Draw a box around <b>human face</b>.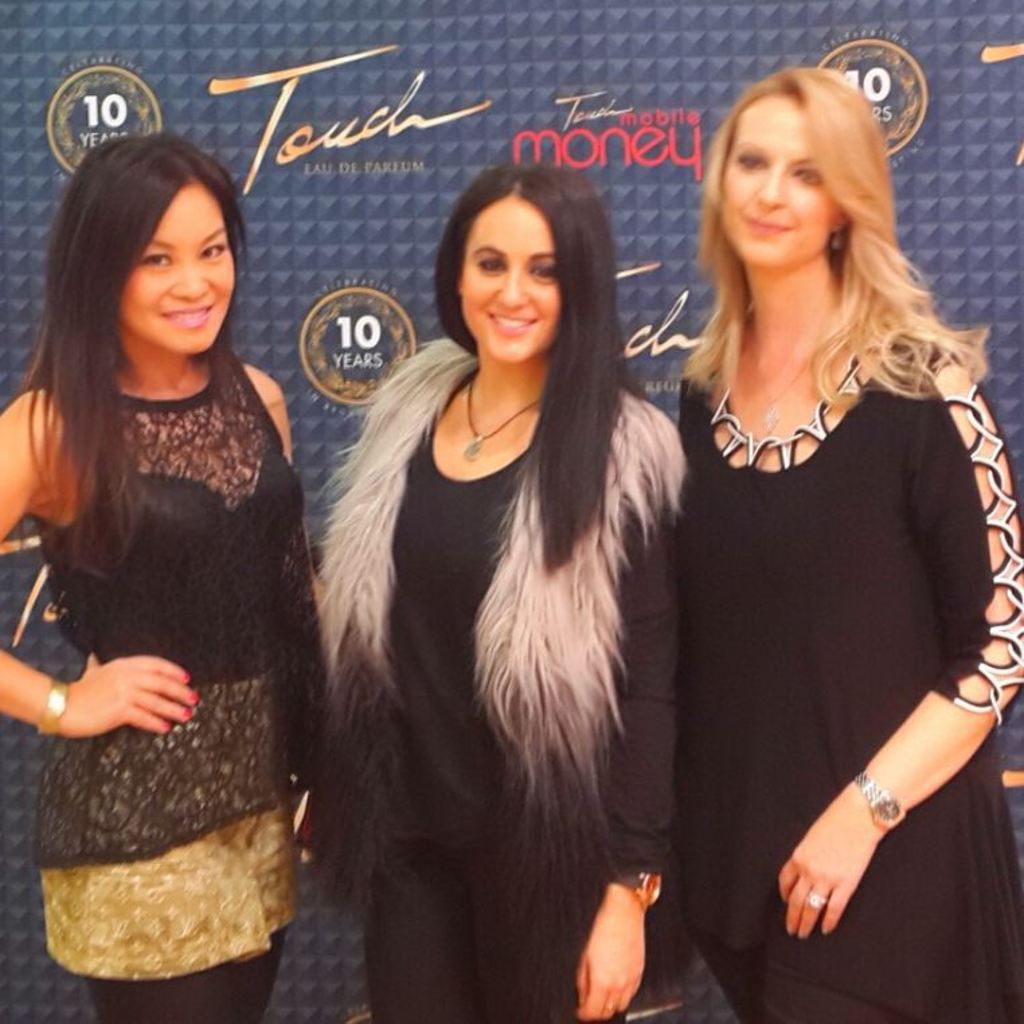
crop(718, 94, 837, 273).
